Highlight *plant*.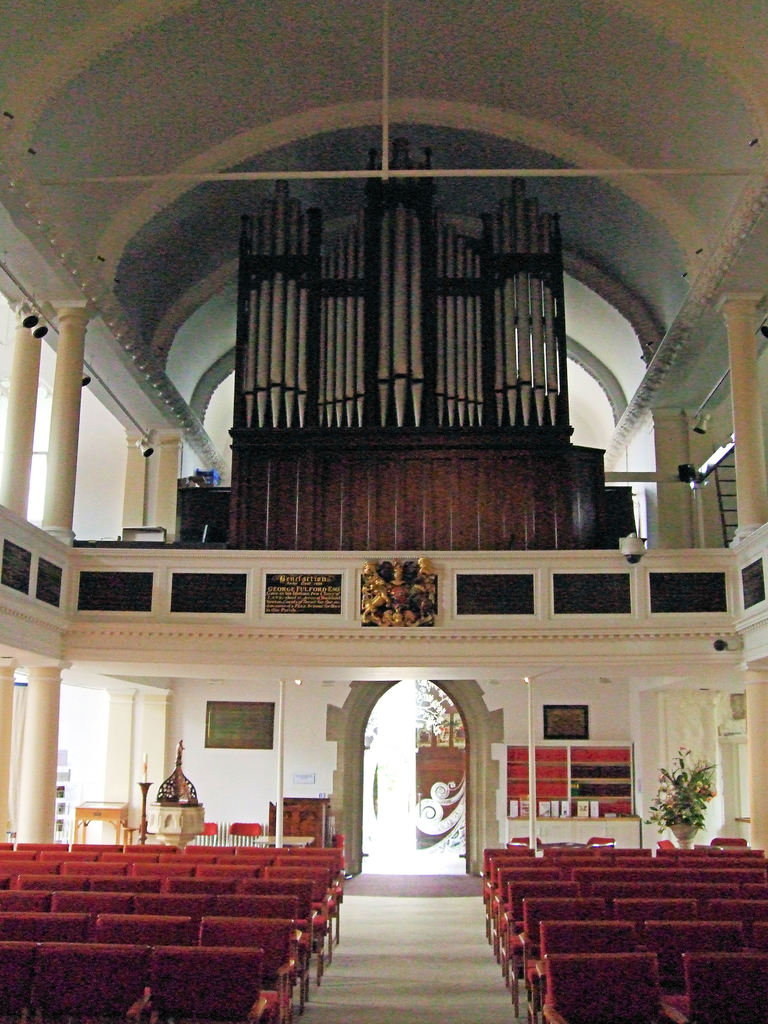
Highlighted region: bbox=(642, 736, 720, 836).
